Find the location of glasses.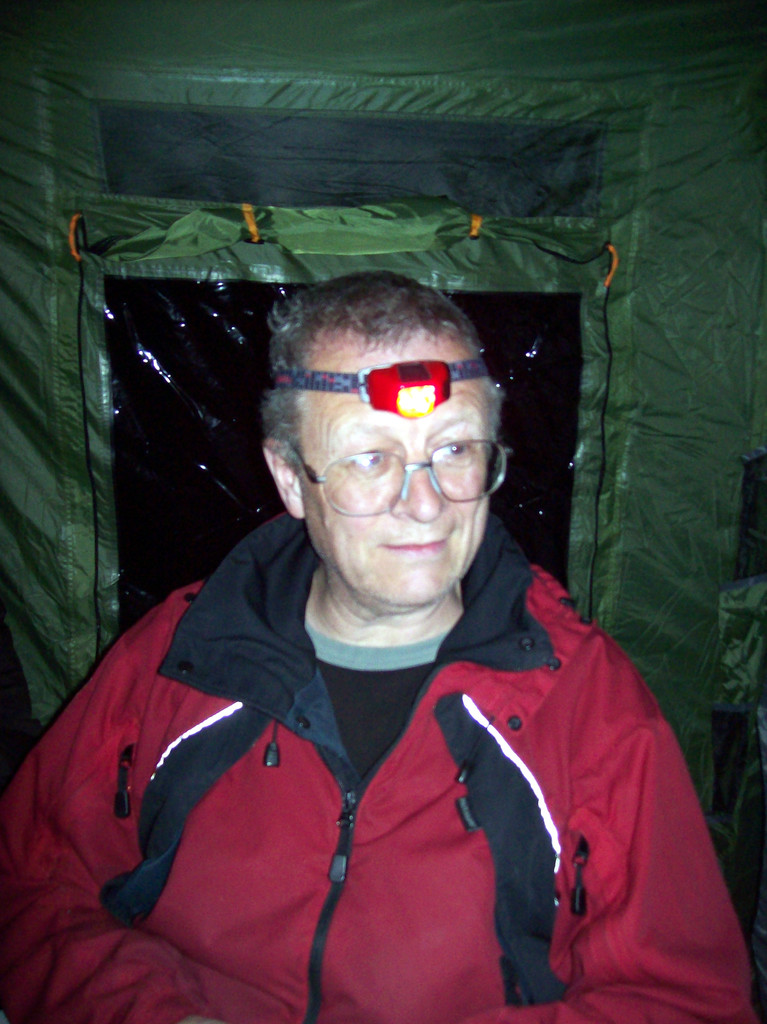
Location: bbox=(275, 388, 503, 497).
